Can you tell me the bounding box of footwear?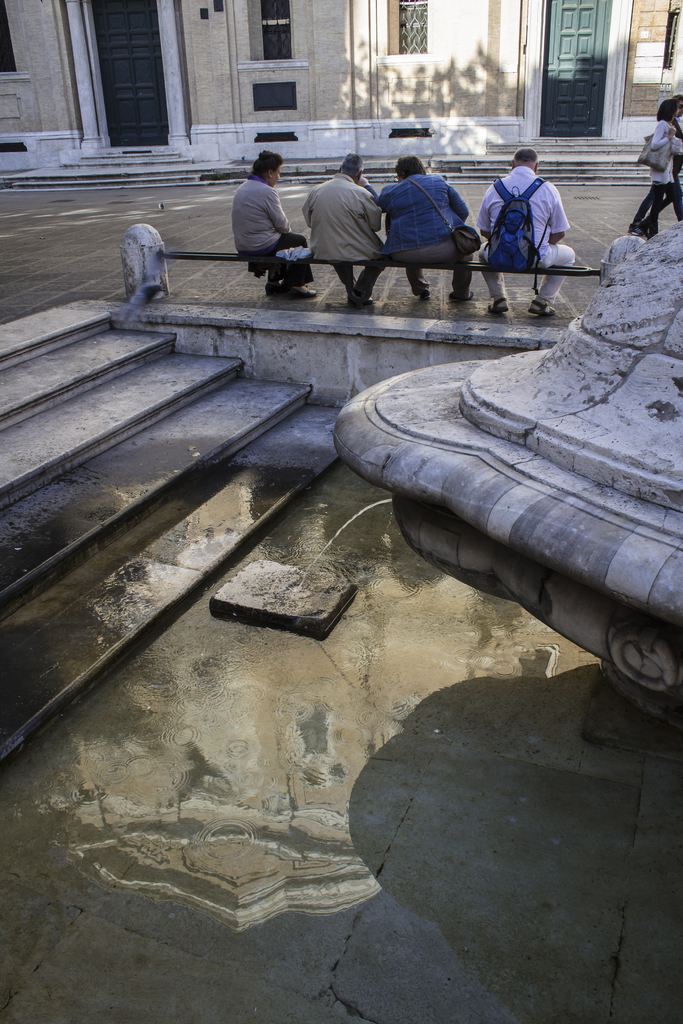
region(351, 291, 367, 305).
